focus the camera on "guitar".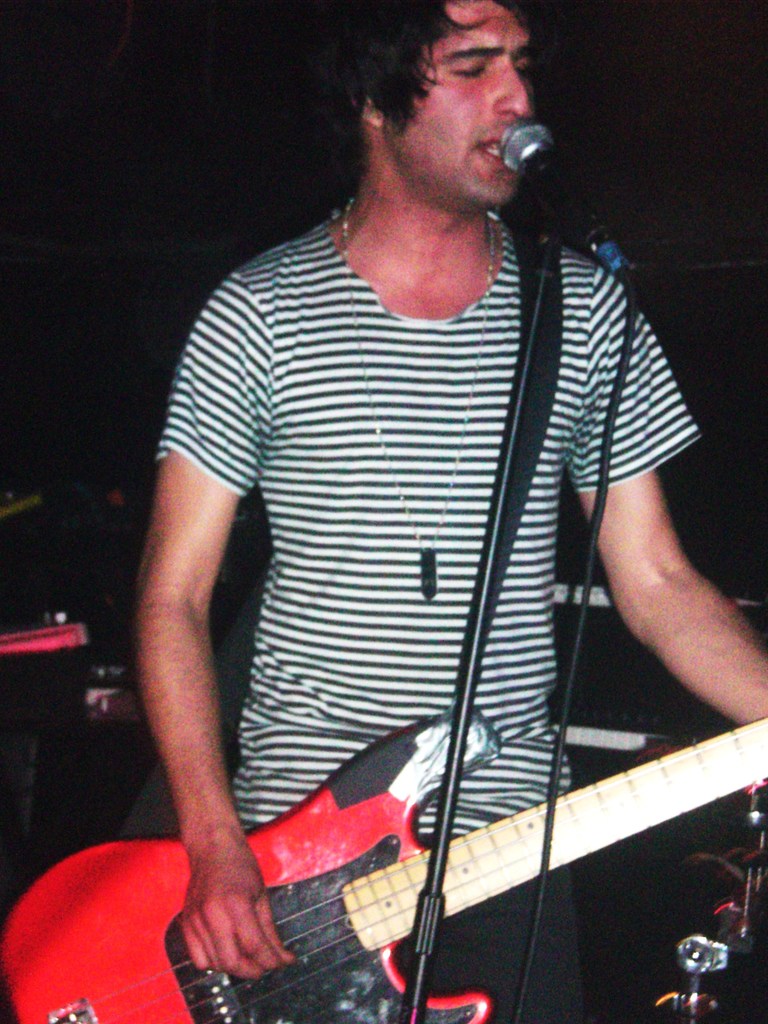
Focus region: <box>0,691,767,1023</box>.
